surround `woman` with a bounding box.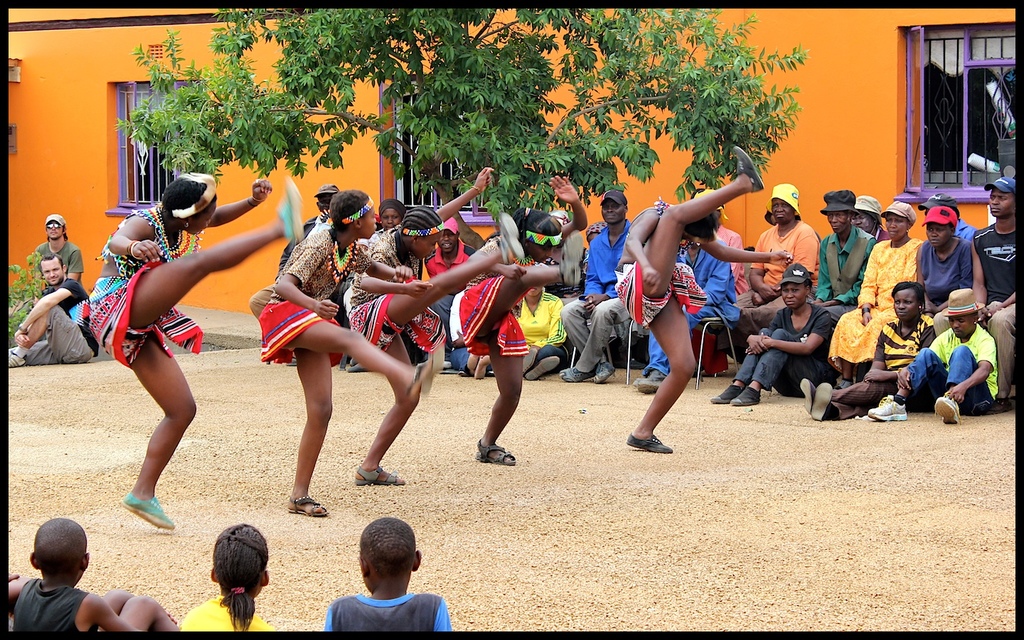
<bbox>830, 198, 924, 389</bbox>.
